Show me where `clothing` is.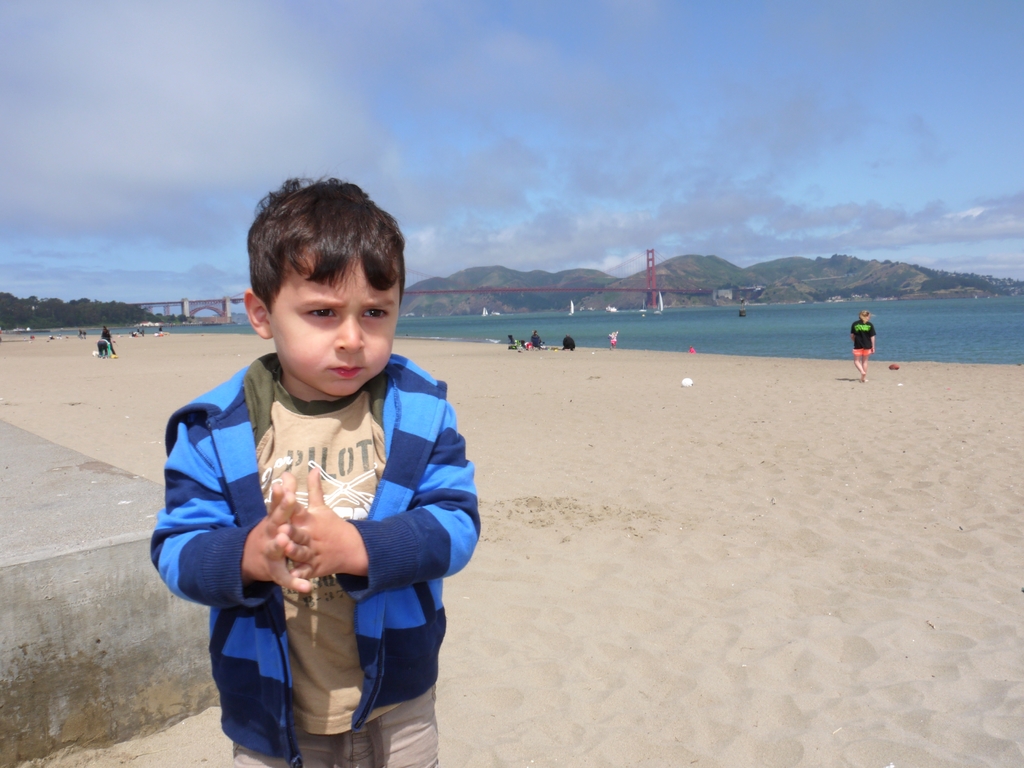
`clothing` is at [left=146, top=355, right=486, bottom=764].
